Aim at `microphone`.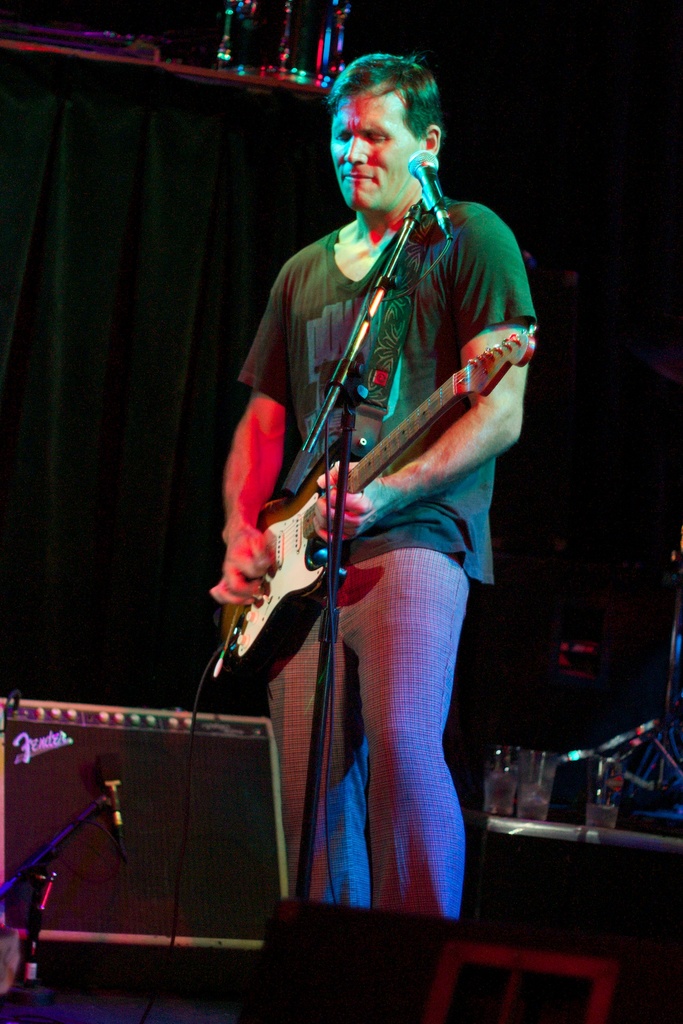
Aimed at bbox=(407, 145, 448, 217).
